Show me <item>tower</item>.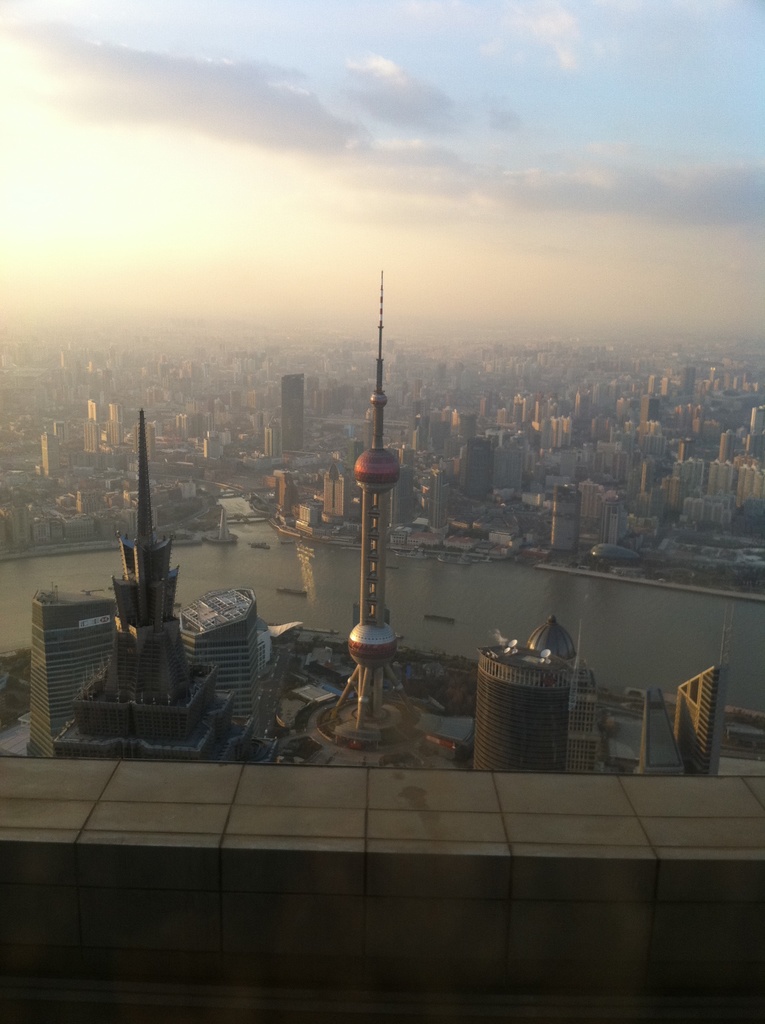
<item>tower</item> is here: (54,414,218,739).
